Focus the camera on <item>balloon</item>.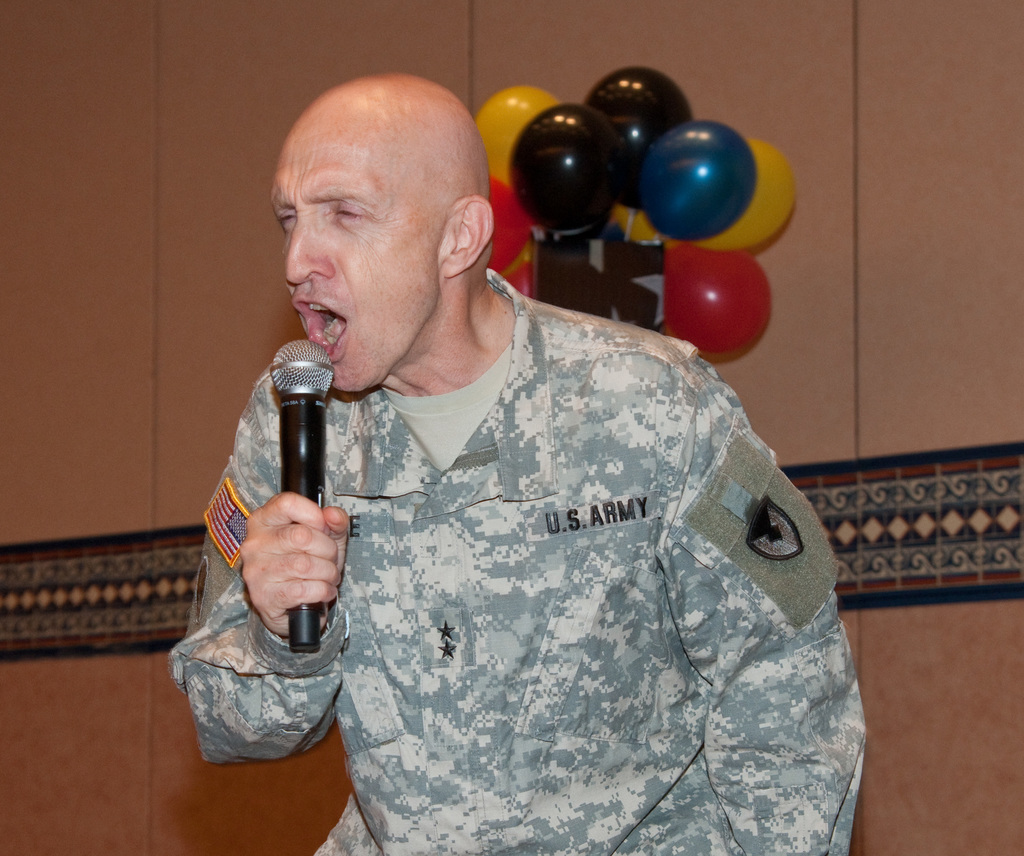
Focus region: 512:102:623:238.
